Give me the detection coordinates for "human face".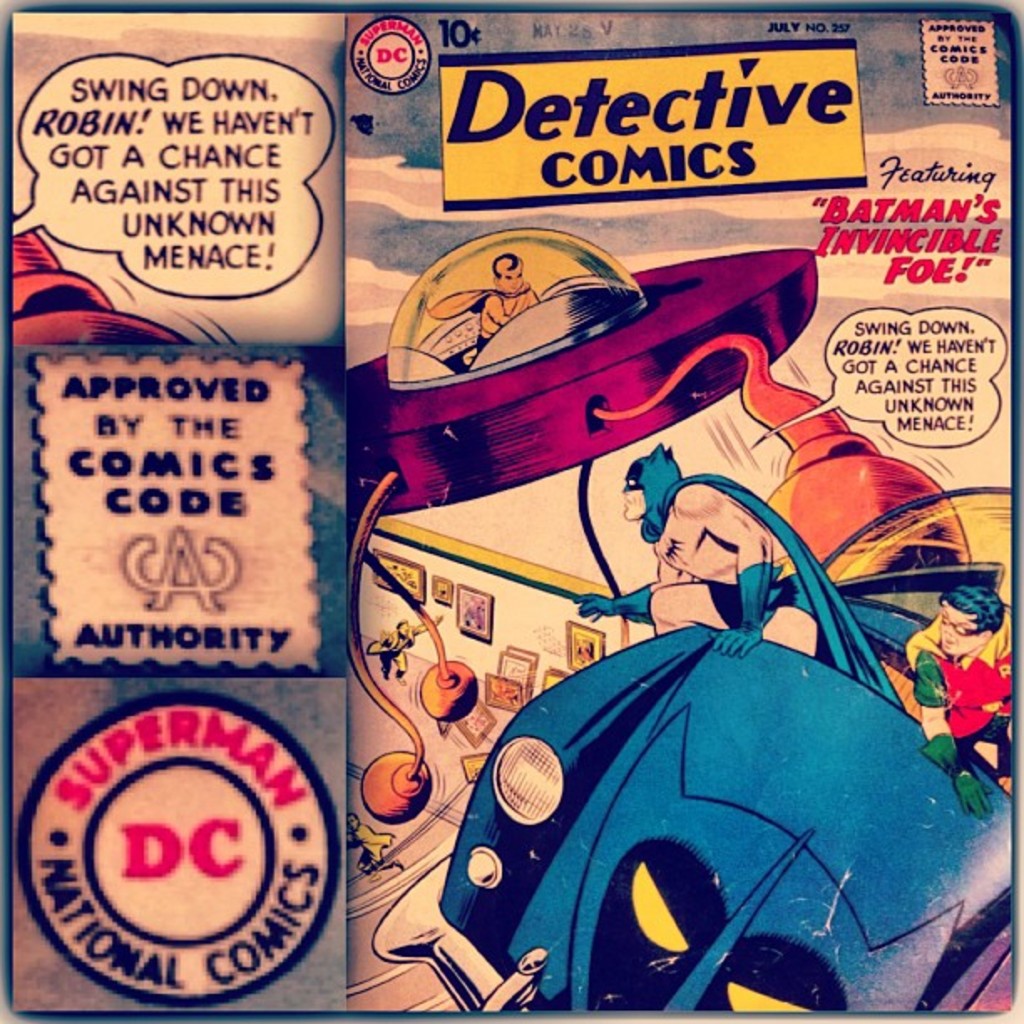
<box>495,248,522,284</box>.
